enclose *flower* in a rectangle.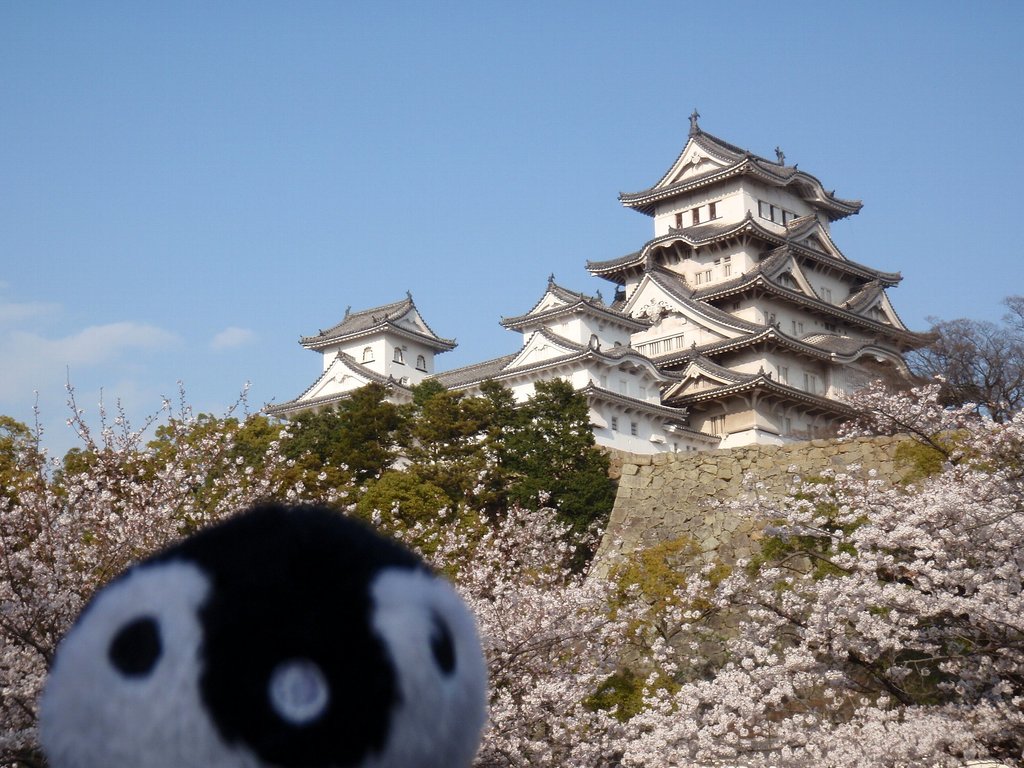
rect(655, 685, 669, 704).
